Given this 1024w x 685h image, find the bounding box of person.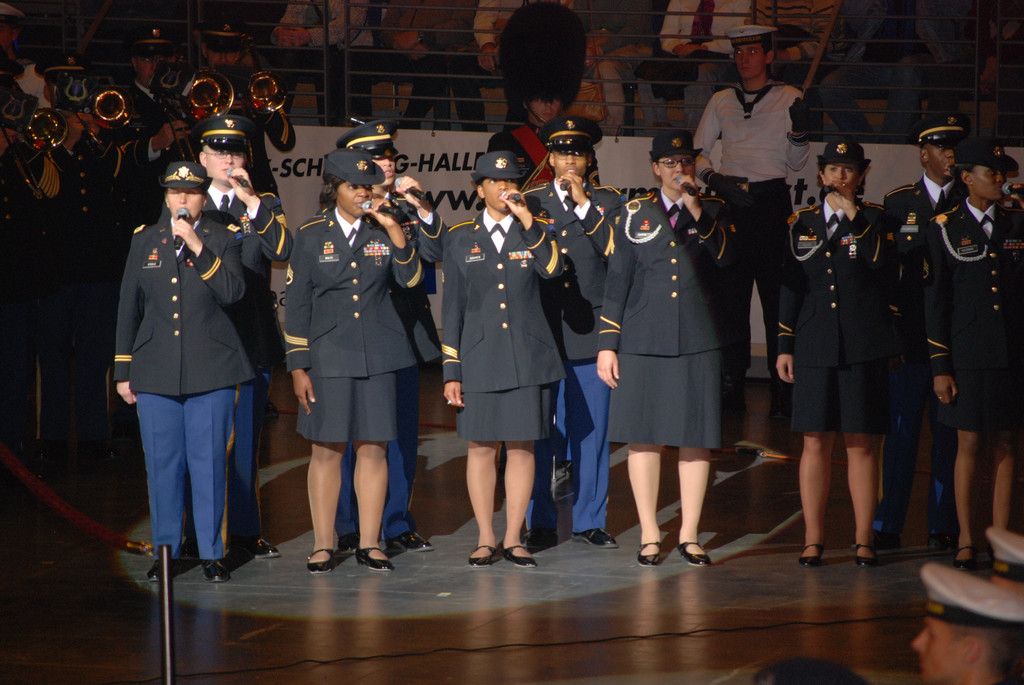
bbox=(121, 15, 194, 196).
